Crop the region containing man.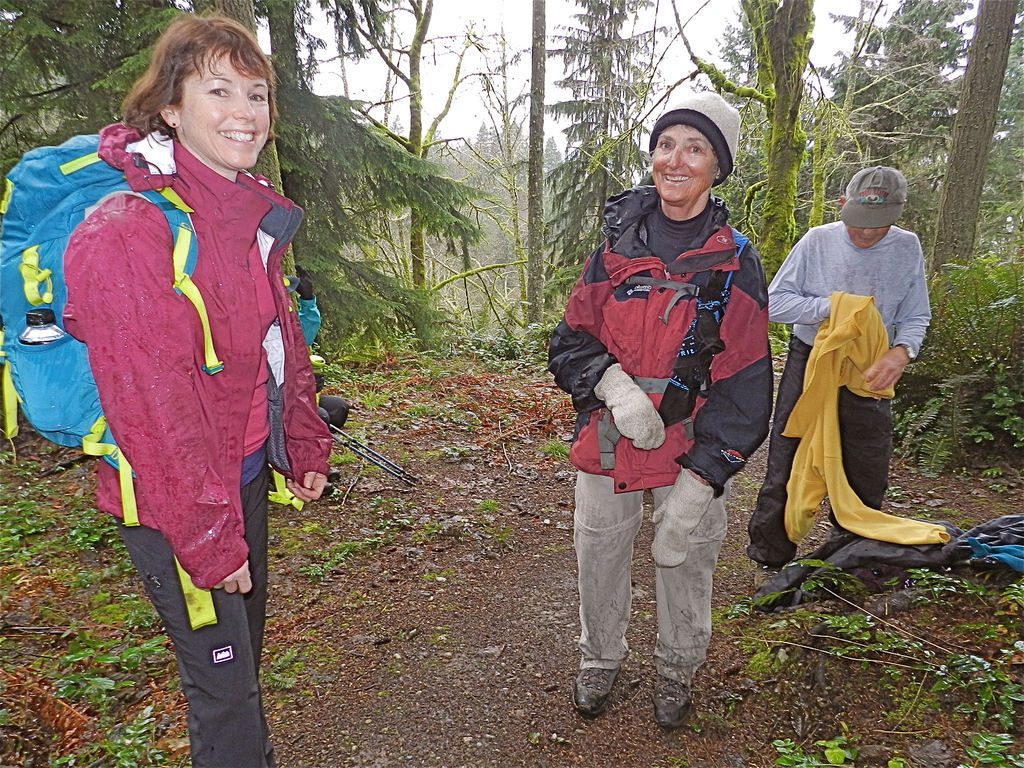
Crop region: {"left": 744, "top": 165, "right": 929, "bottom": 592}.
